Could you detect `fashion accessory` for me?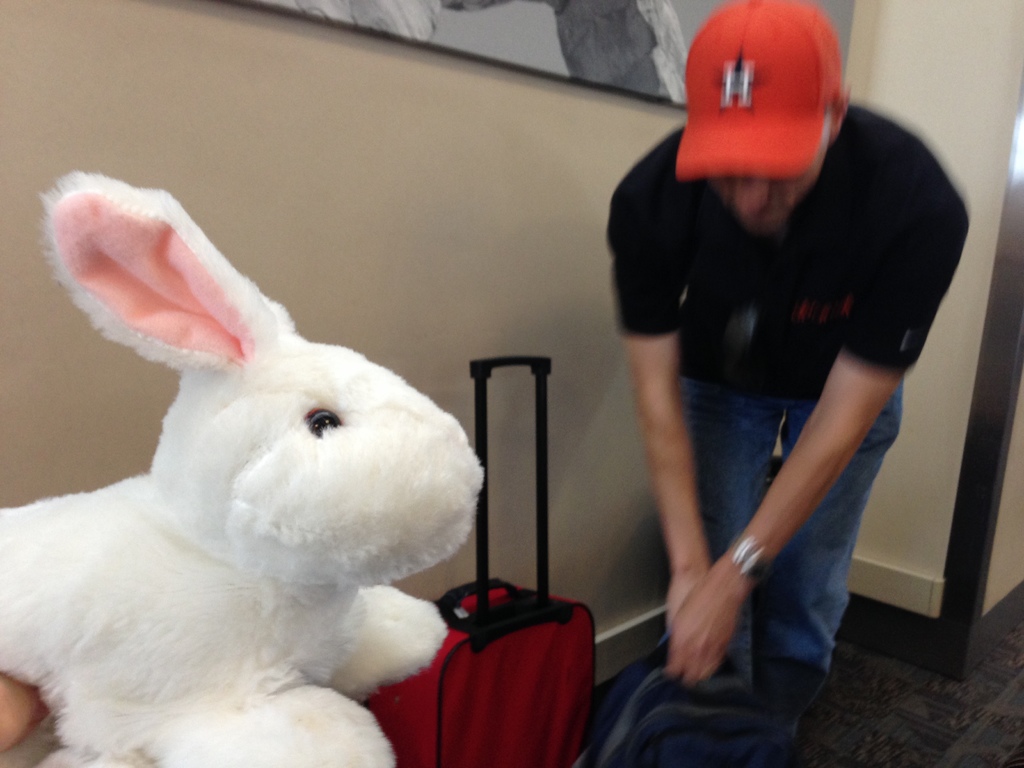
Detection result: 671, 0, 845, 186.
